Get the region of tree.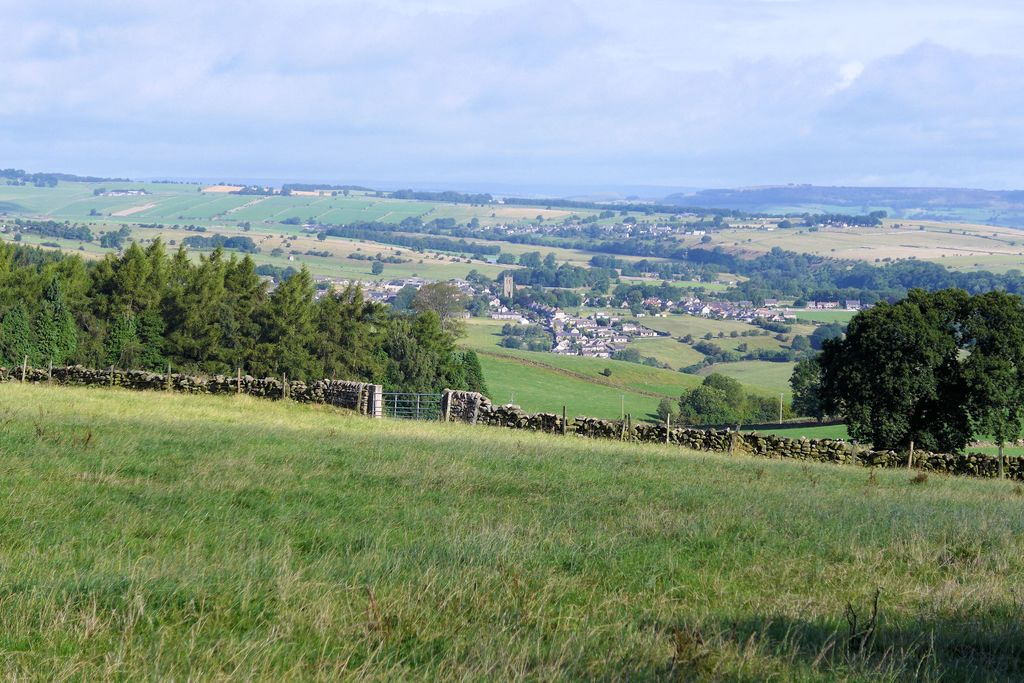
<bbox>350, 210, 479, 257</bbox>.
